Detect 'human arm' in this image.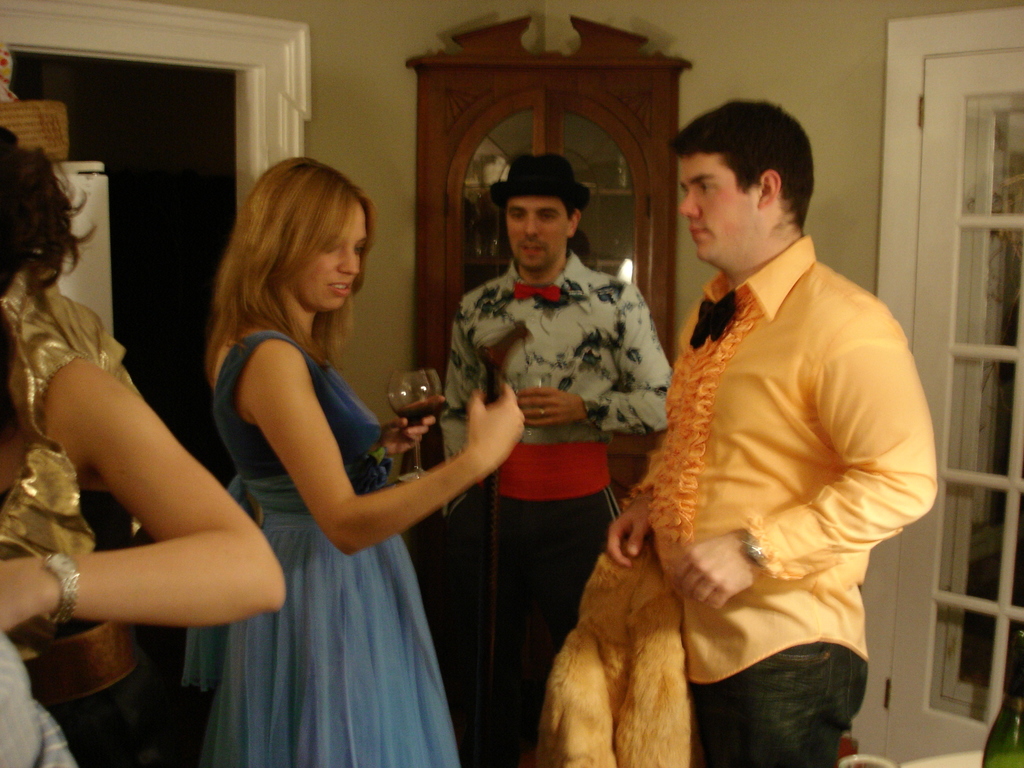
Detection: (left=27, top=328, right=263, bottom=662).
